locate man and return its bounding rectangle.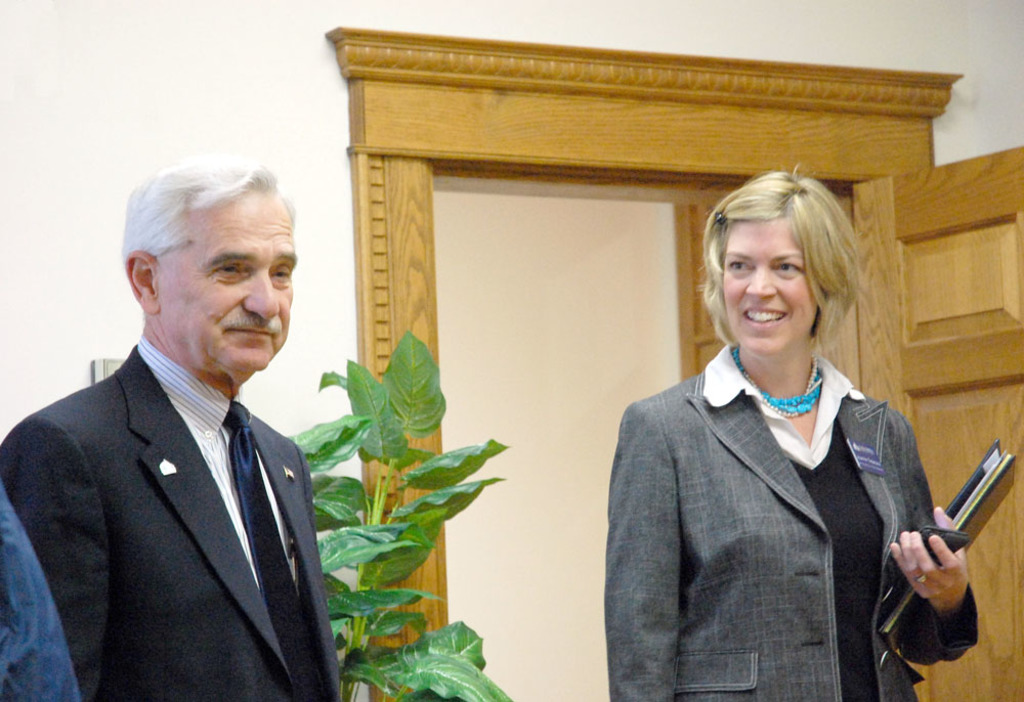
locate(4, 167, 352, 701).
